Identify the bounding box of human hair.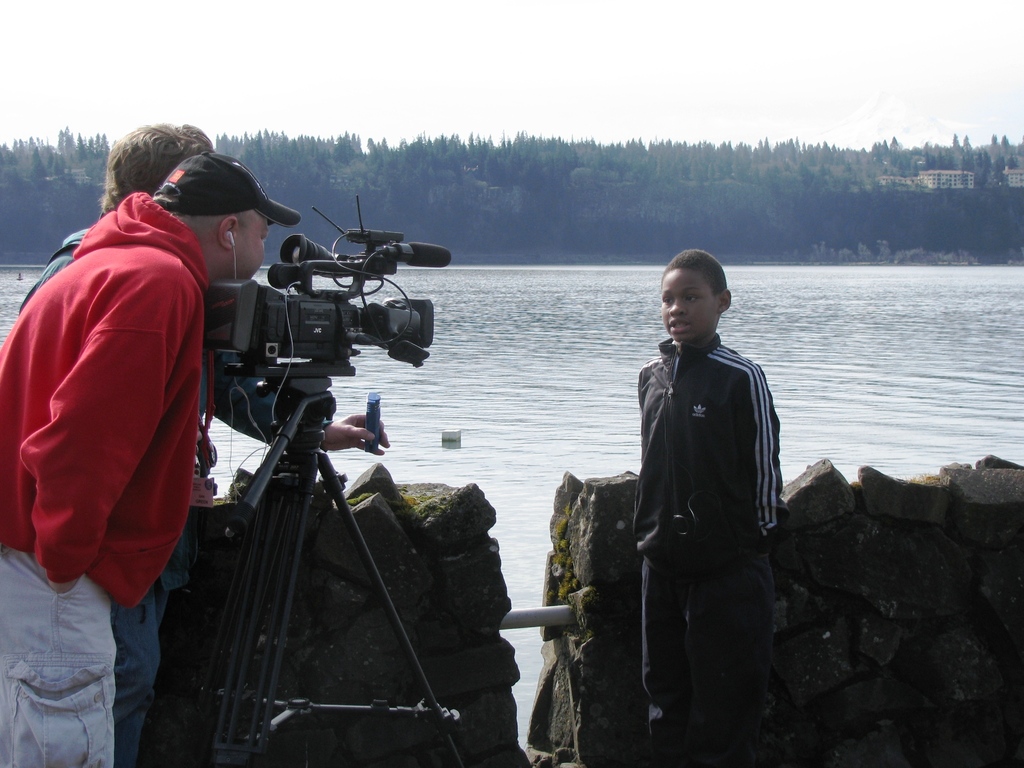
locate(100, 120, 213, 214).
